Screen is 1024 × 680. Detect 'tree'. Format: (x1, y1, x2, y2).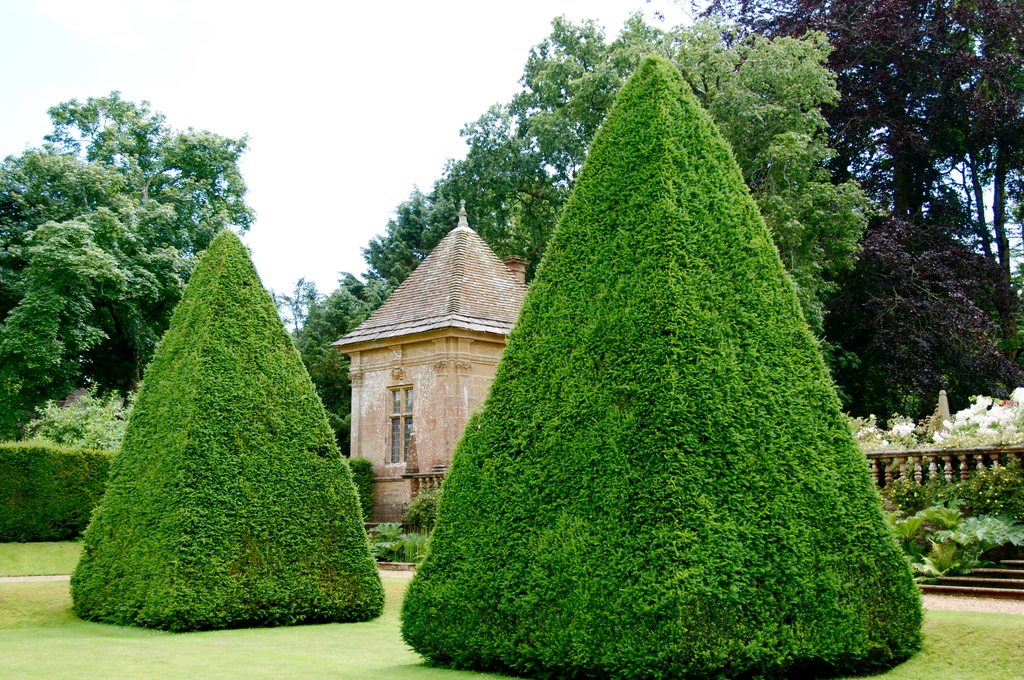
(398, 51, 927, 679).
